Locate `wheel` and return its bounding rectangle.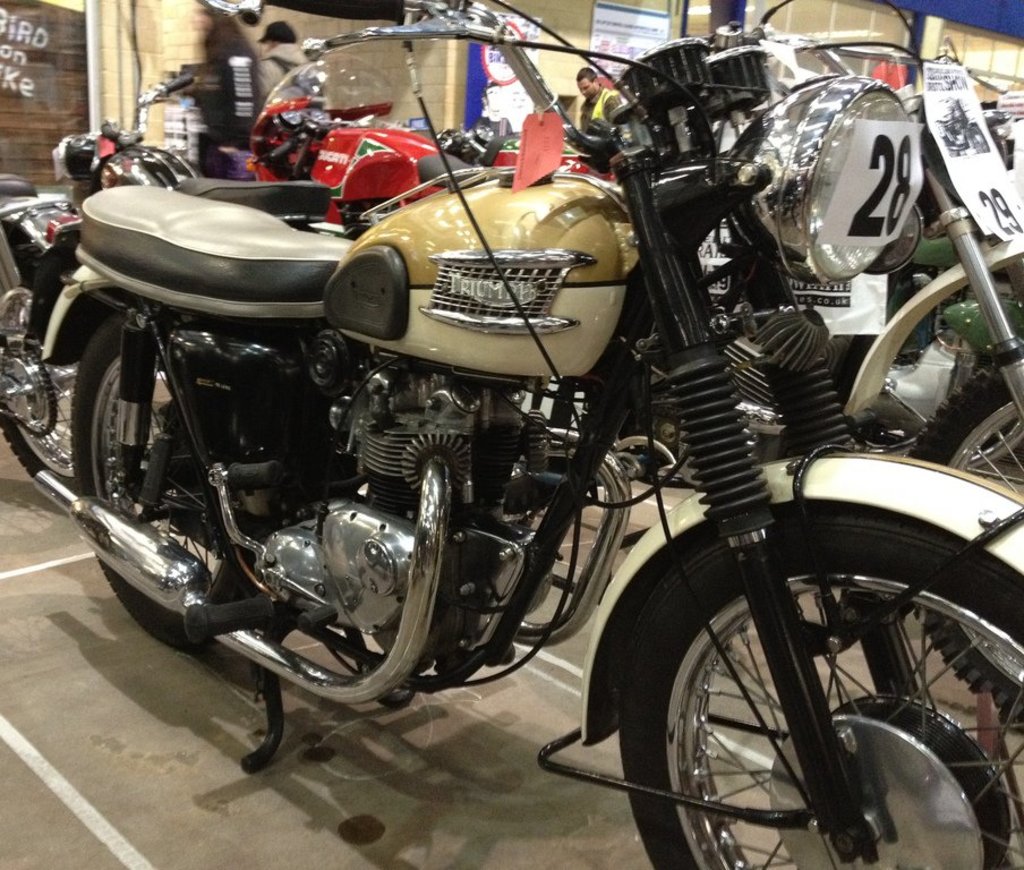
[left=0, top=242, right=148, bottom=489].
